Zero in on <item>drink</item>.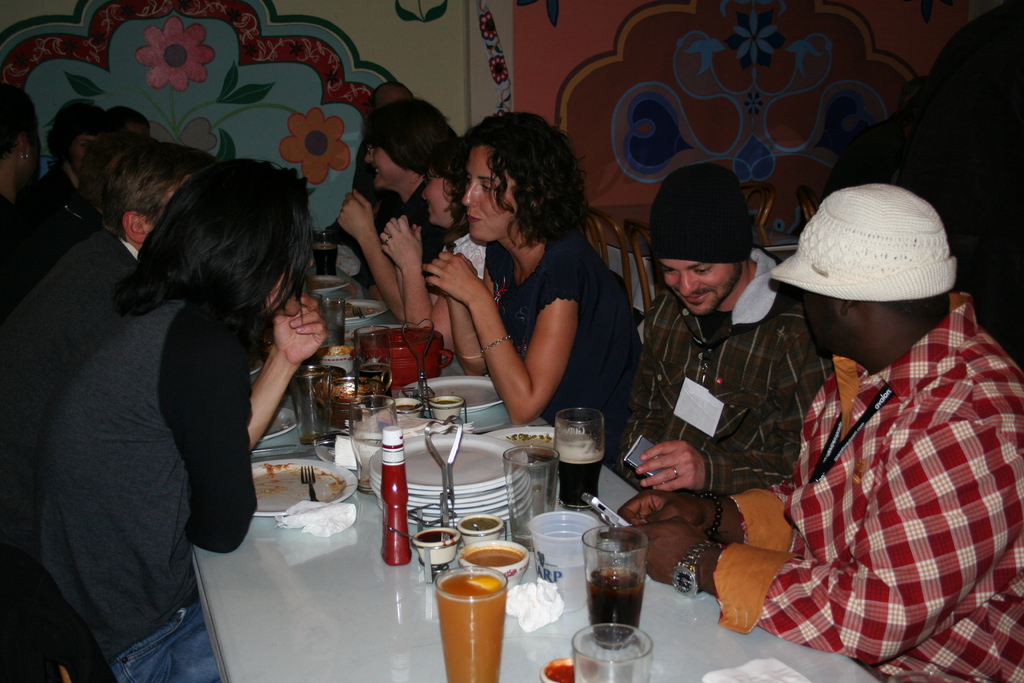
Zeroed in: x1=556 y1=453 x2=605 y2=509.
